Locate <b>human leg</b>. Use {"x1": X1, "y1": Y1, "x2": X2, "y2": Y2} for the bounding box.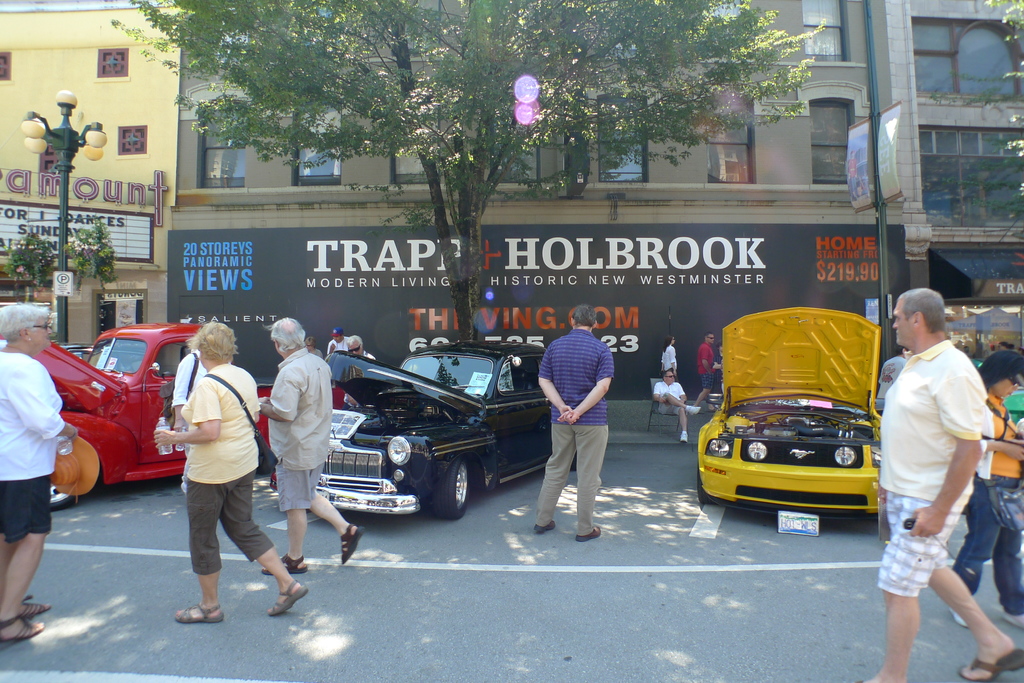
{"x1": 568, "y1": 401, "x2": 600, "y2": 543}.
